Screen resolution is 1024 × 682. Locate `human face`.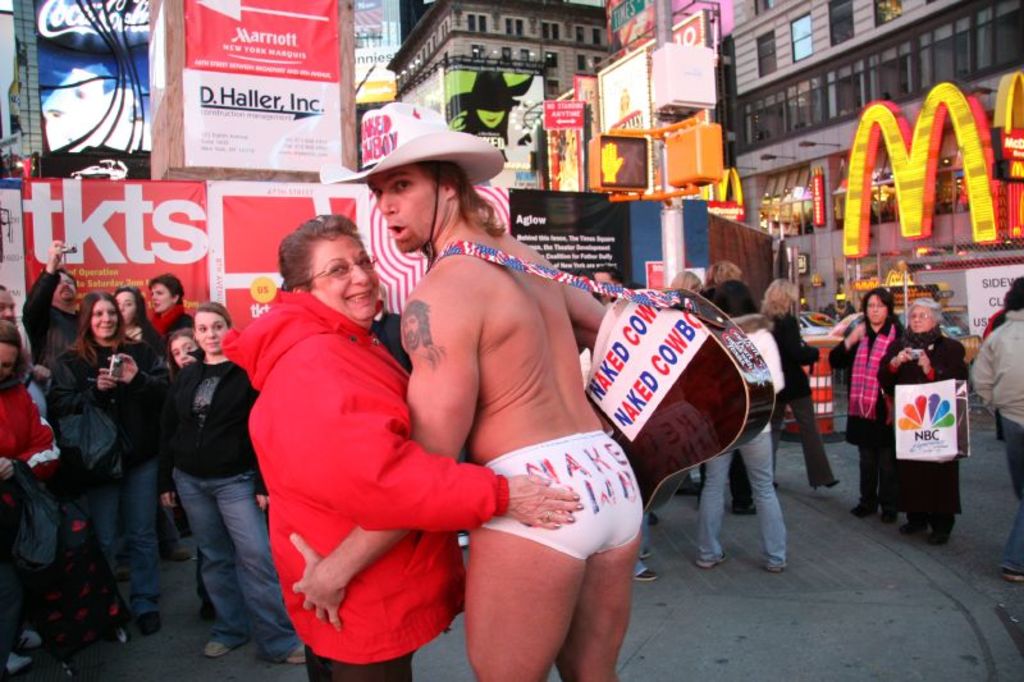
locate(906, 308, 931, 330).
